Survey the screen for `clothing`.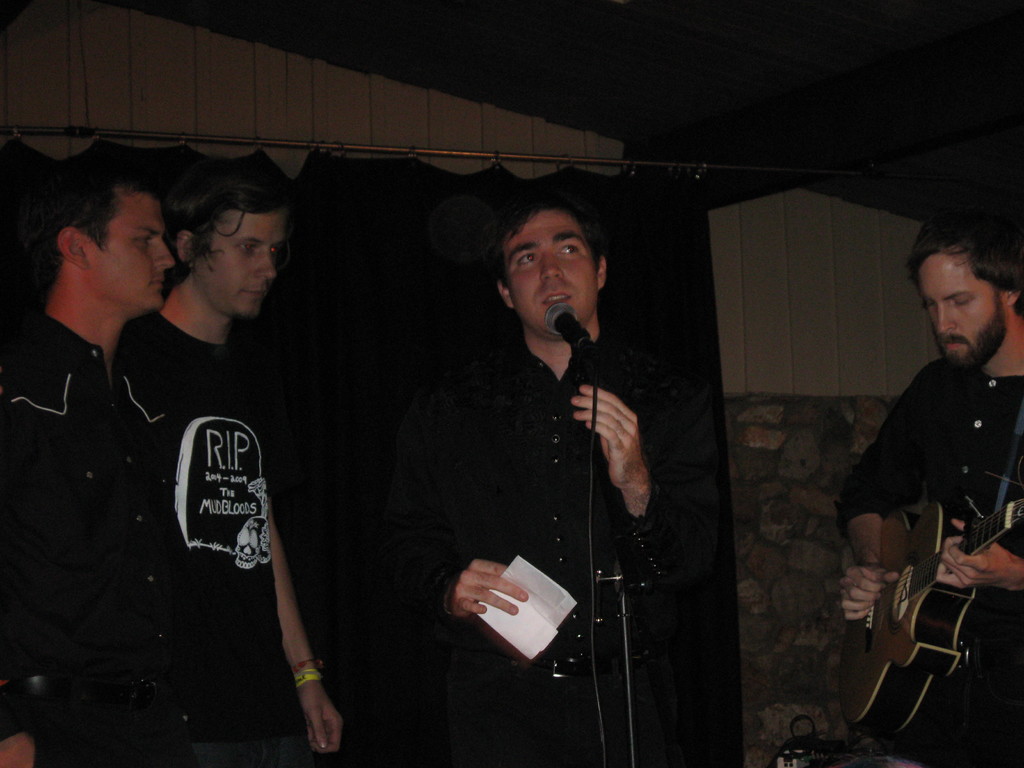
Survey found: [left=136, top=314, right=307, bottom=767].
